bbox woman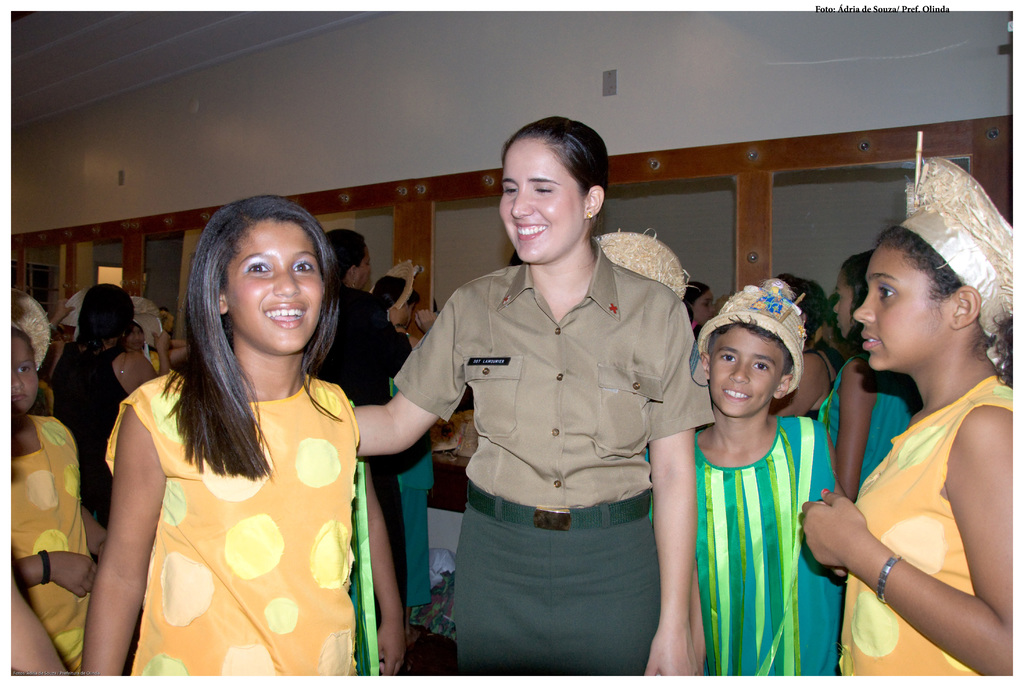
BBox(351, 114, 717, 683)
